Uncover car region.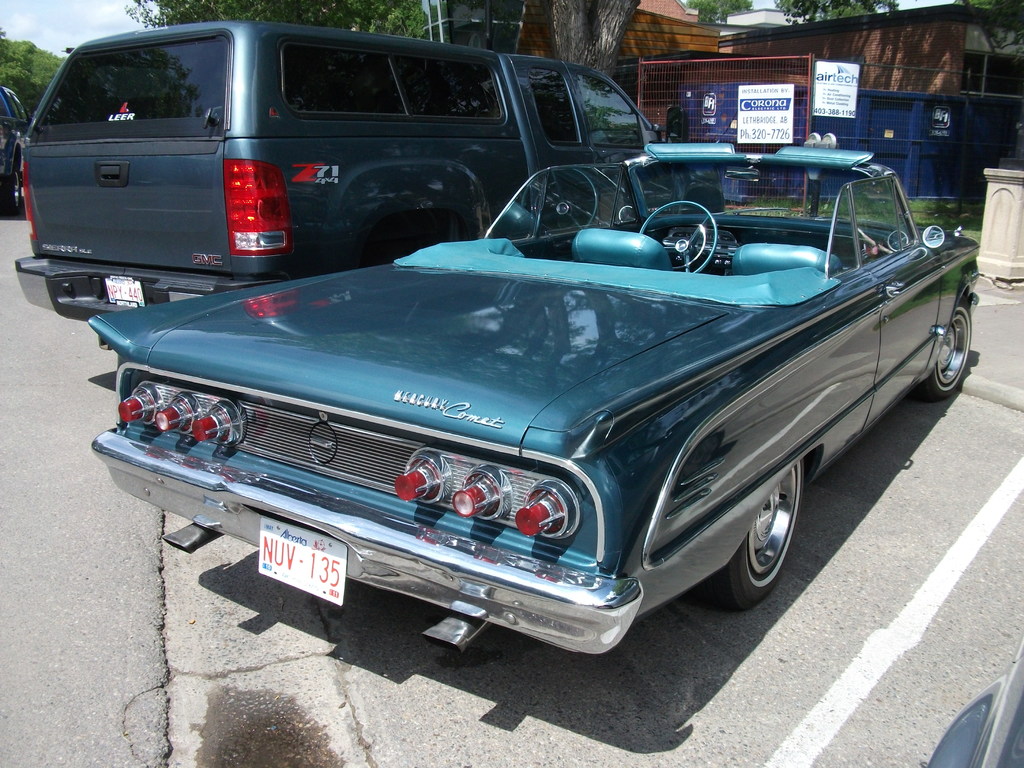
Uncovered: pyautogui.locateOnScreen(95, 146, 977, 655).
